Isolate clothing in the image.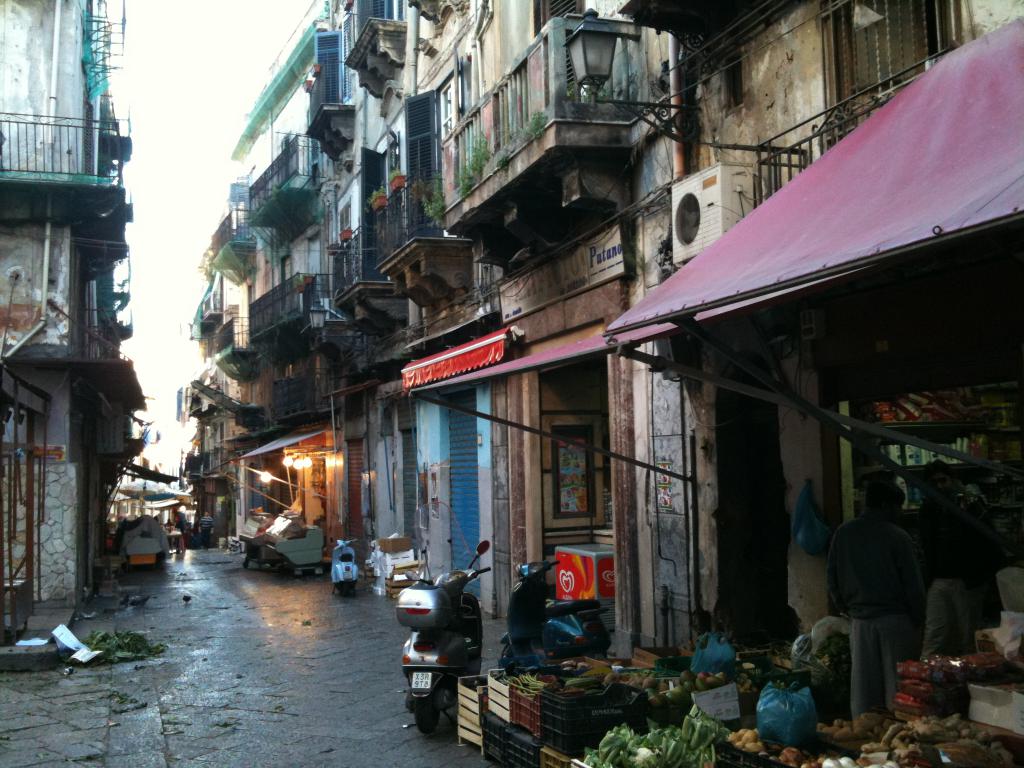
Isolated region: bbox=[918, 490, 988, 661].
